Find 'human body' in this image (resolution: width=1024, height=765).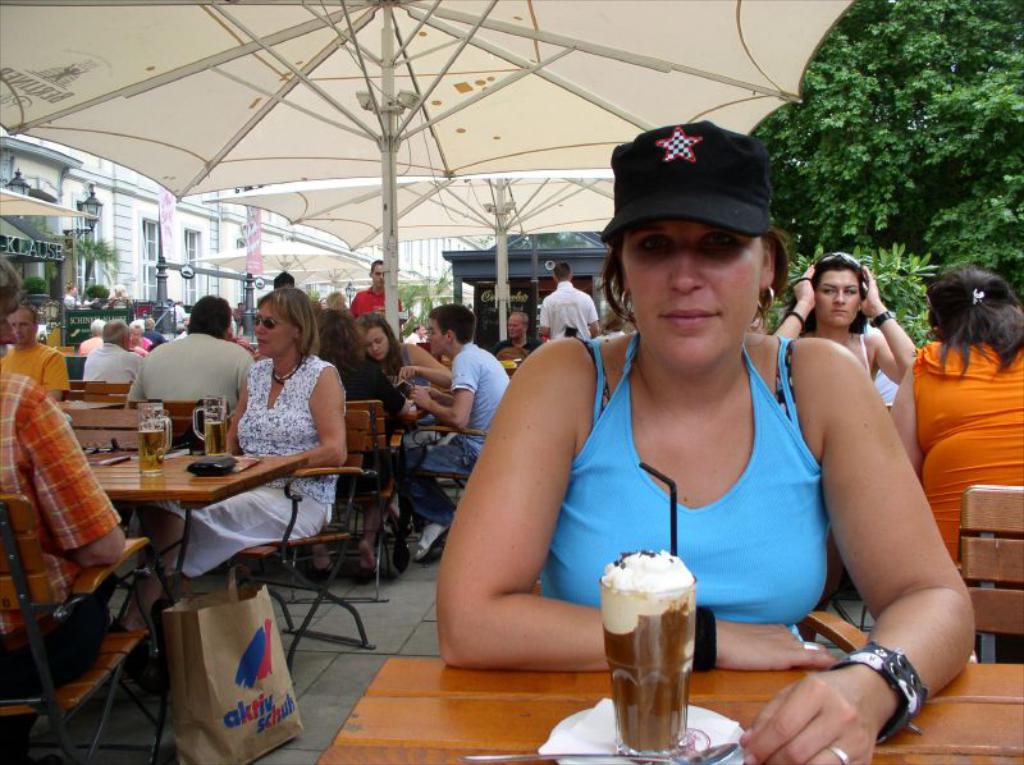
0 255 131 705.
